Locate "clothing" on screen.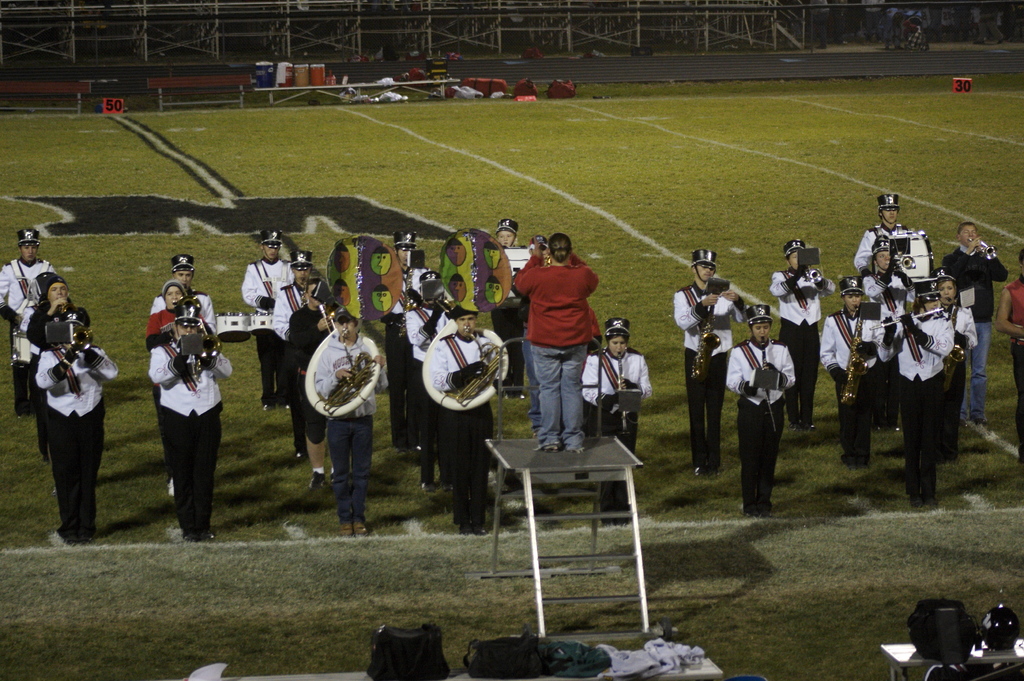
On screen at pyautogui.locateOnScreen(243, 266, 312, 408).
